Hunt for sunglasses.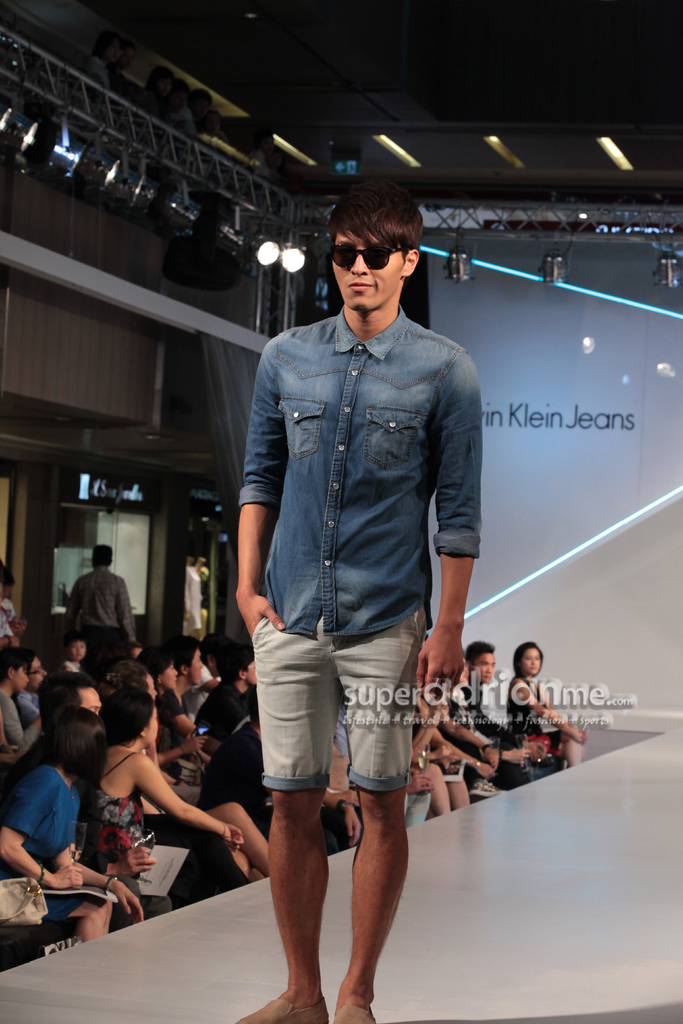
Hunted down at (left=330, top=241, right=402, bottom=276).
